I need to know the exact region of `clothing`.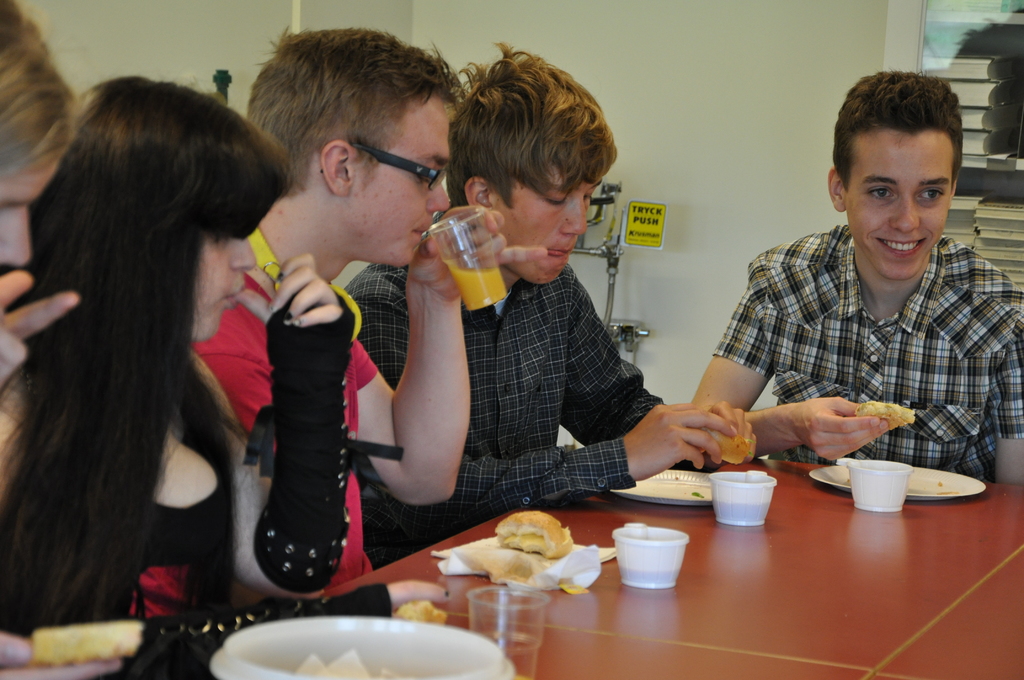
Region: Rect(692, 167, 1018, 503).
